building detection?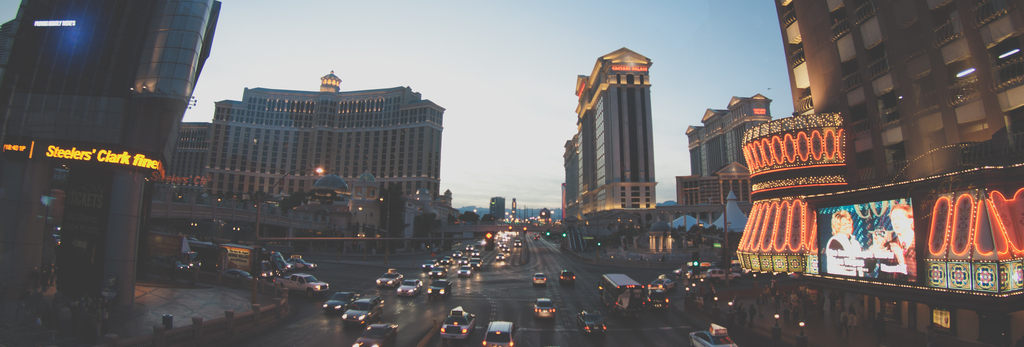
Rect(560, 46, 661, 240)
